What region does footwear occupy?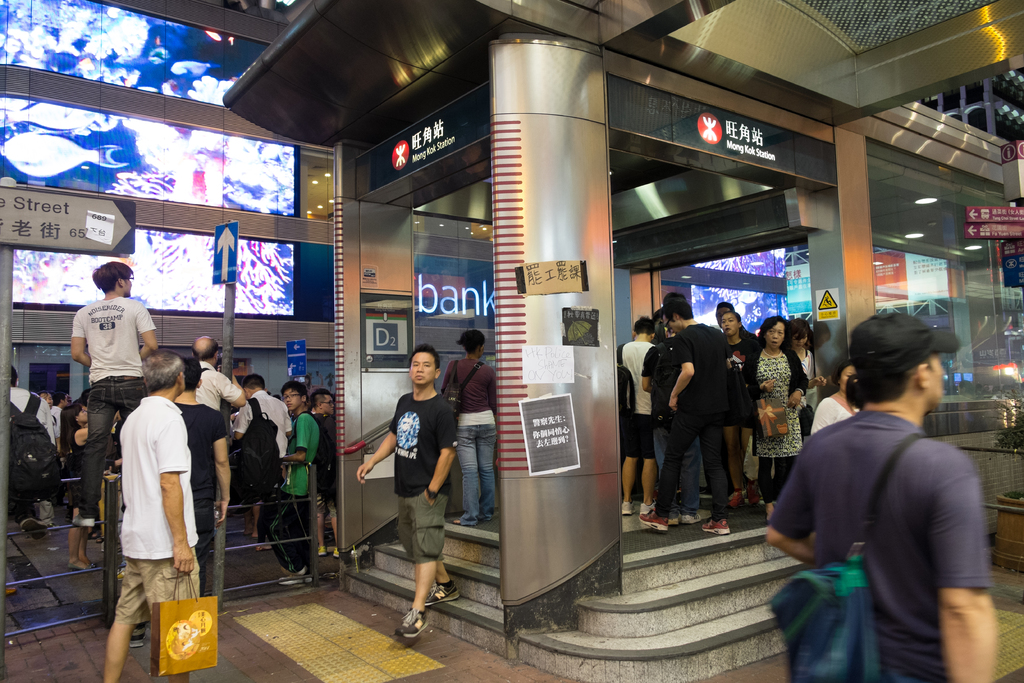
(left=731, top=490, right=739, bottom=504).
